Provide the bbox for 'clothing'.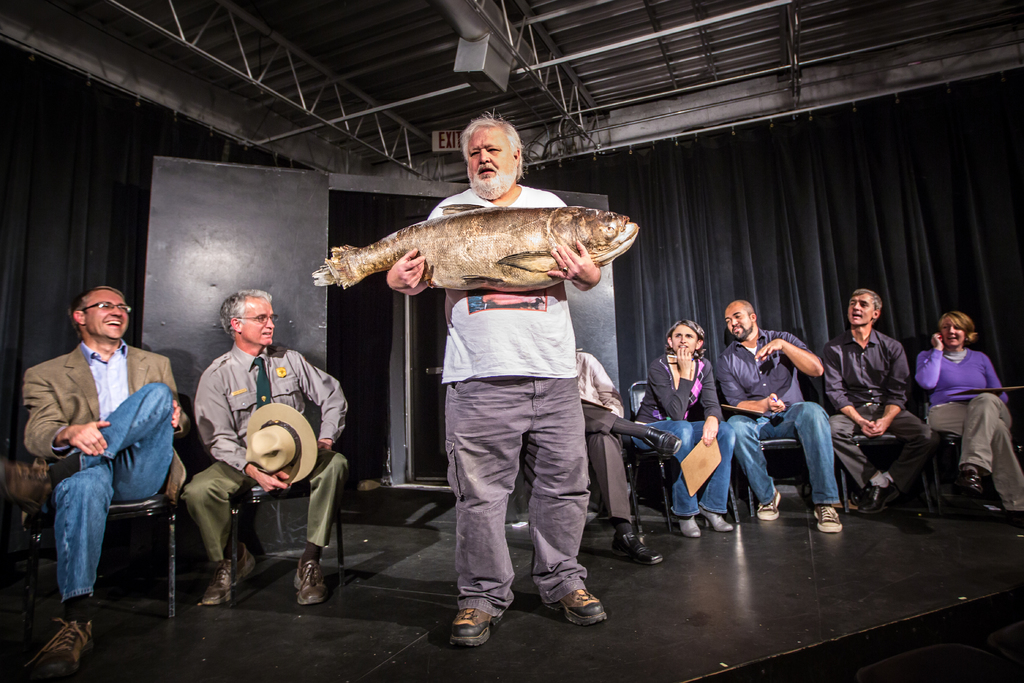
[58,379,190,603].
